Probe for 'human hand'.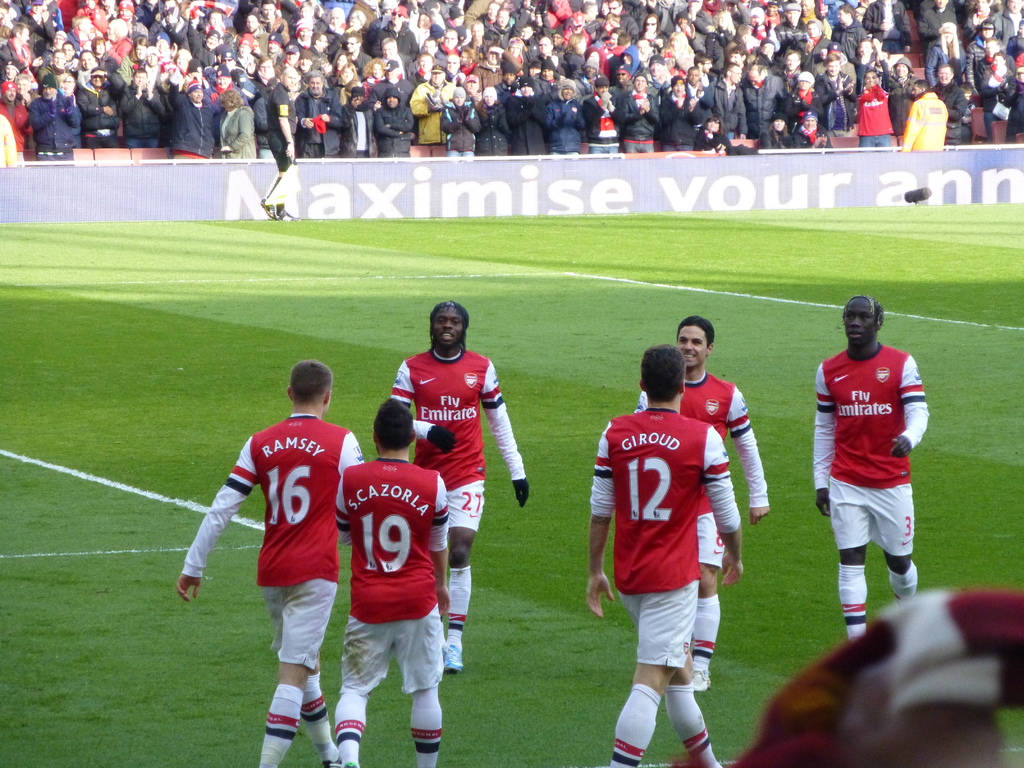
Probe result: pyautogui.locateOnScreen(428, 425, 458, 454).
